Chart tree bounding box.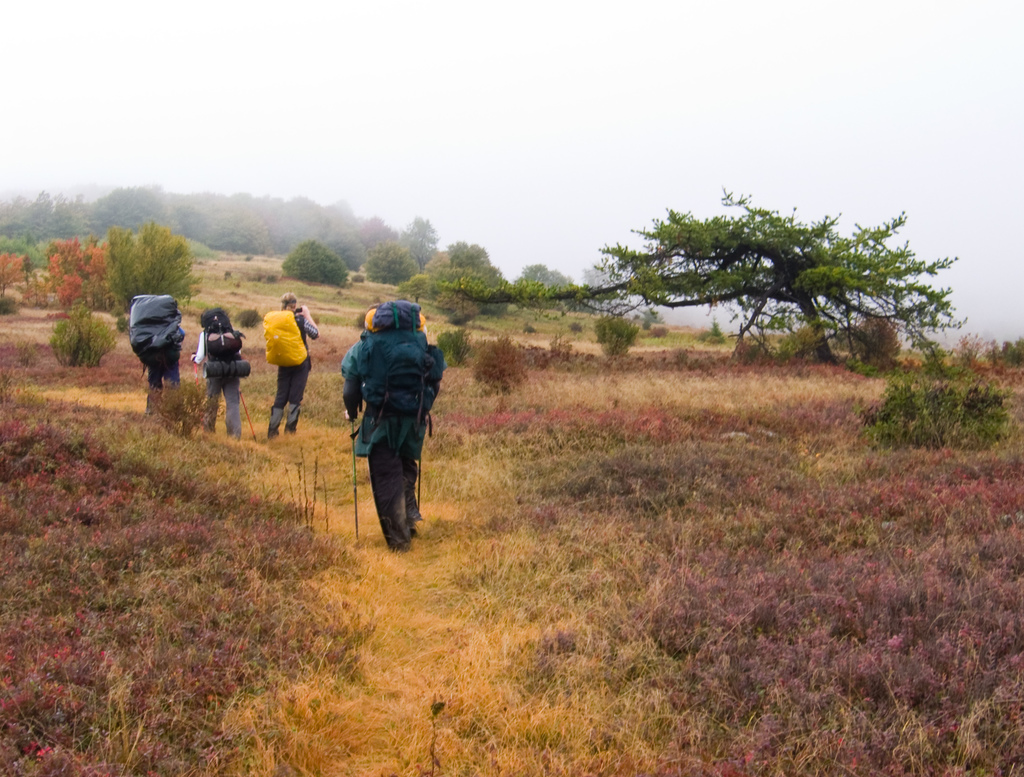
Charted: <bbox>281, 234, 351, 288</bbox>.
